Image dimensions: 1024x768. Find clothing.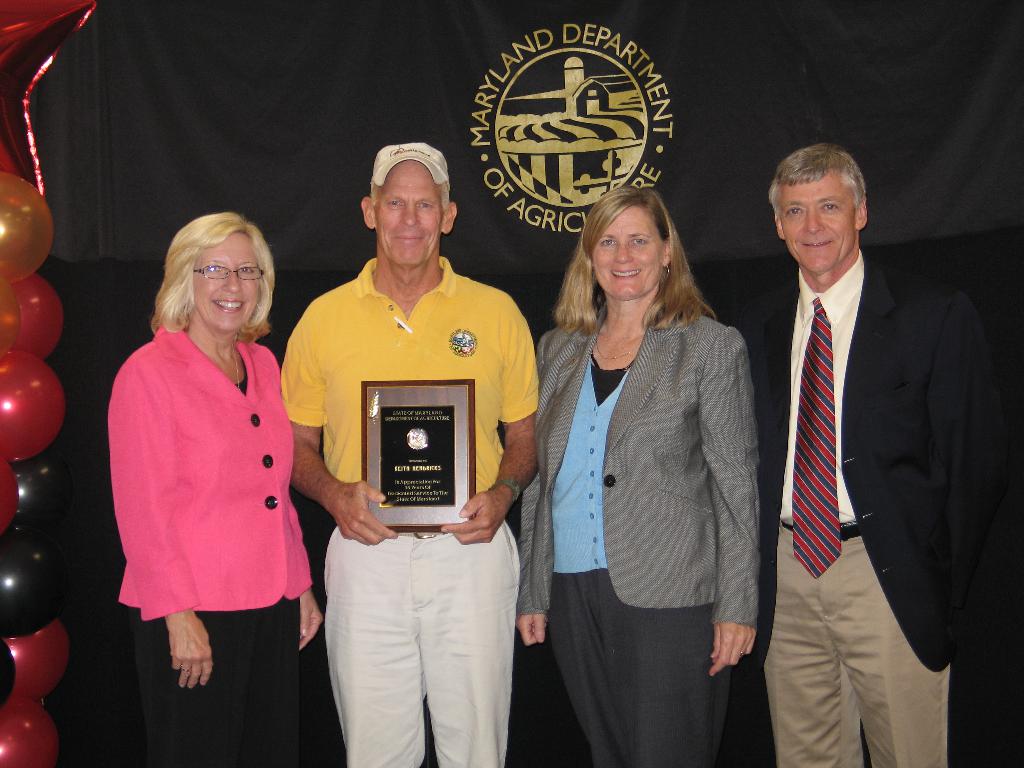
<box>278,257,540,767</box>.
